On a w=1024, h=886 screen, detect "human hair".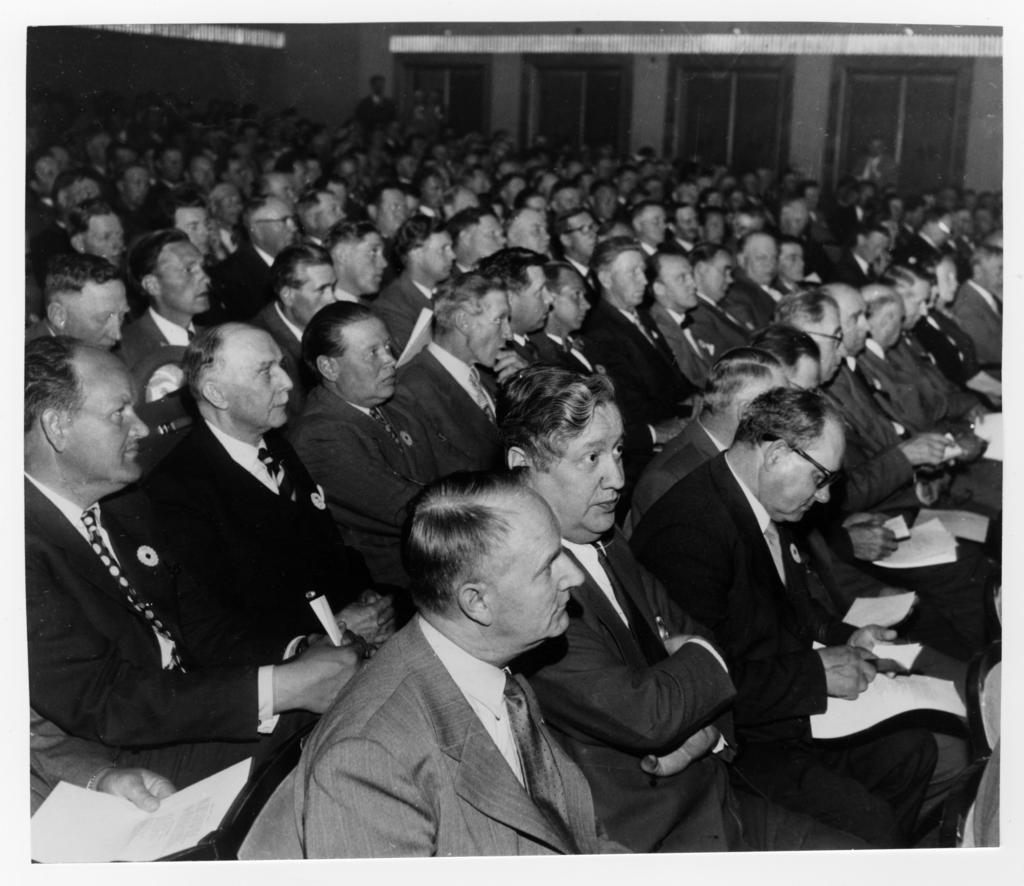
box=[293, 191, 328, 221].
